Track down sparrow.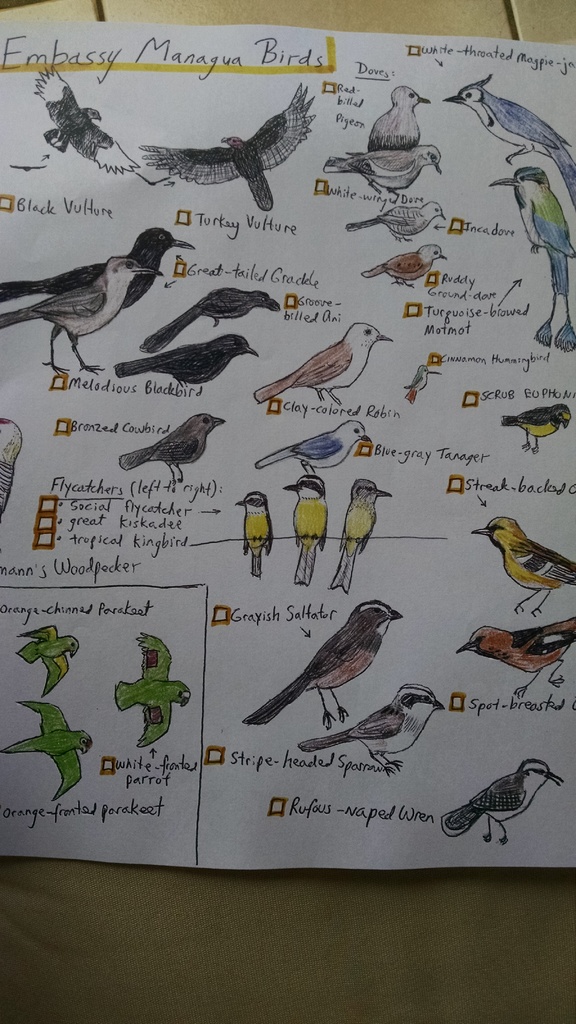
Tracked to (249,317,396,404).
